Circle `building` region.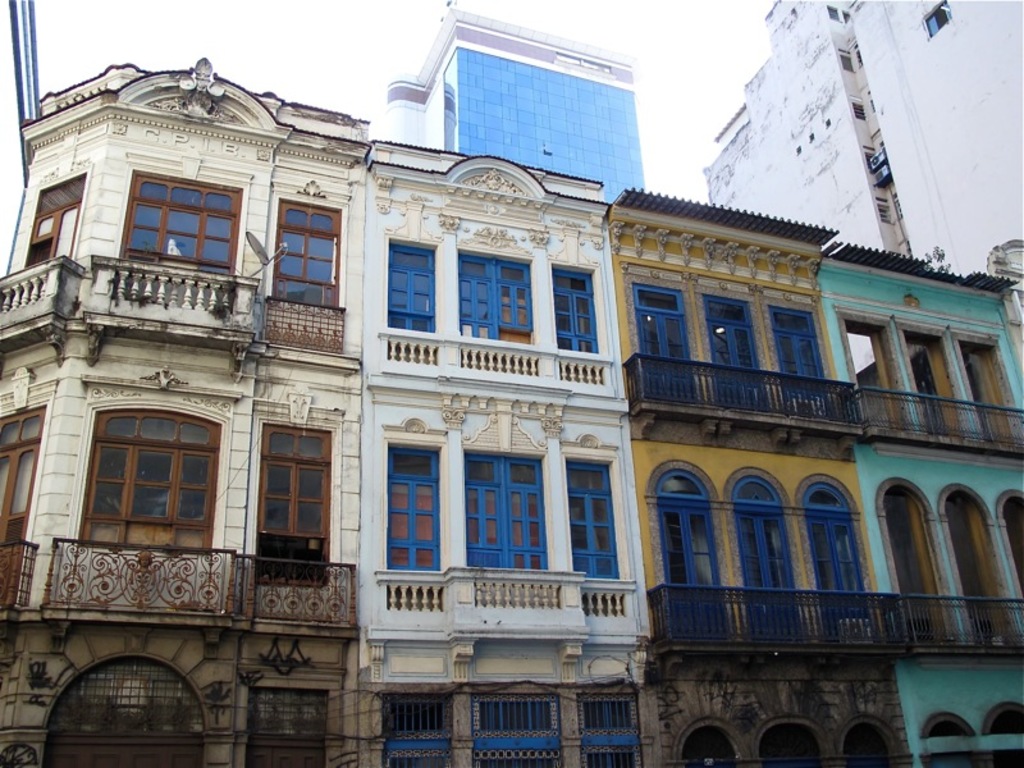
Region: <box>604,200,888,767</box>.
